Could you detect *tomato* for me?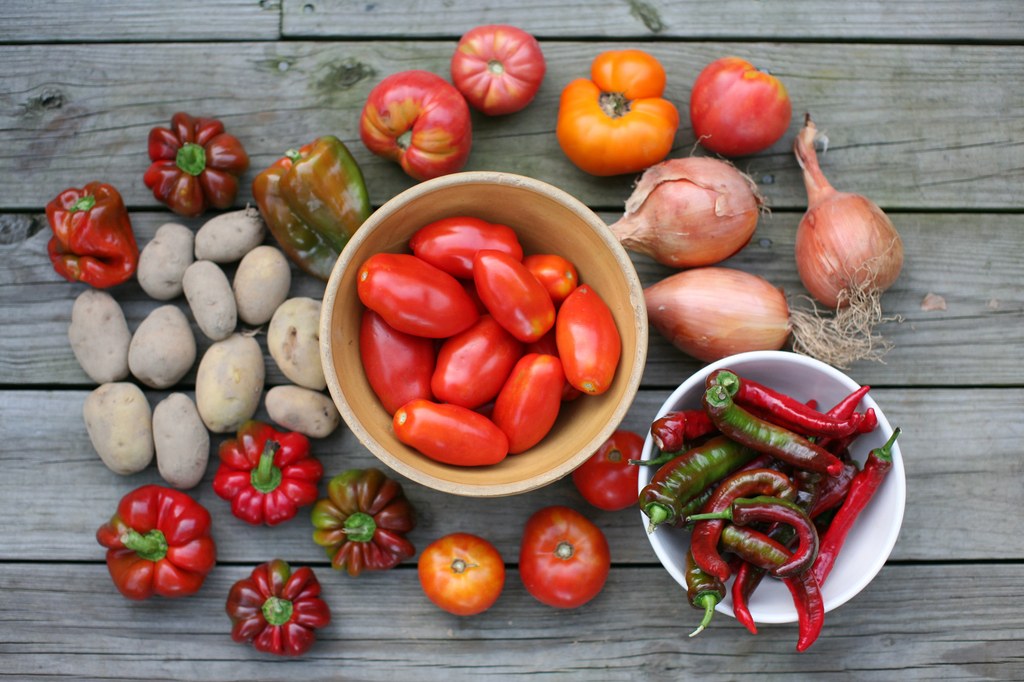
Detection result: x1=417 y1=535 x2=504 y2=620.
